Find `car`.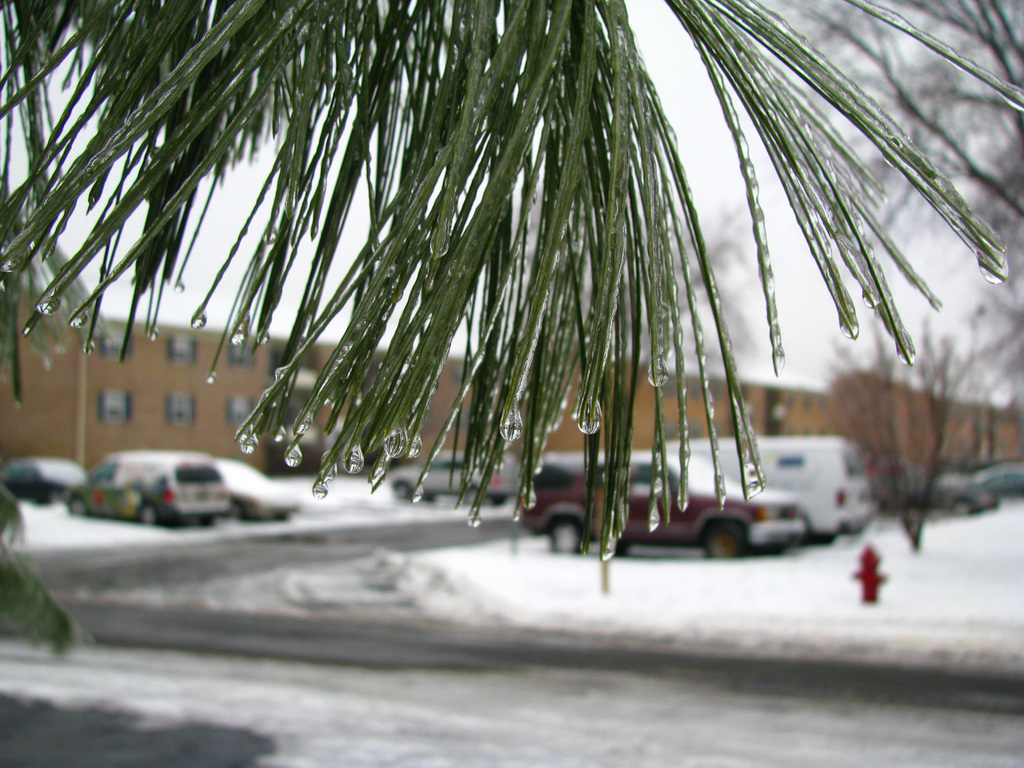
x1=213 y1=458 x2=301 y2=524.
